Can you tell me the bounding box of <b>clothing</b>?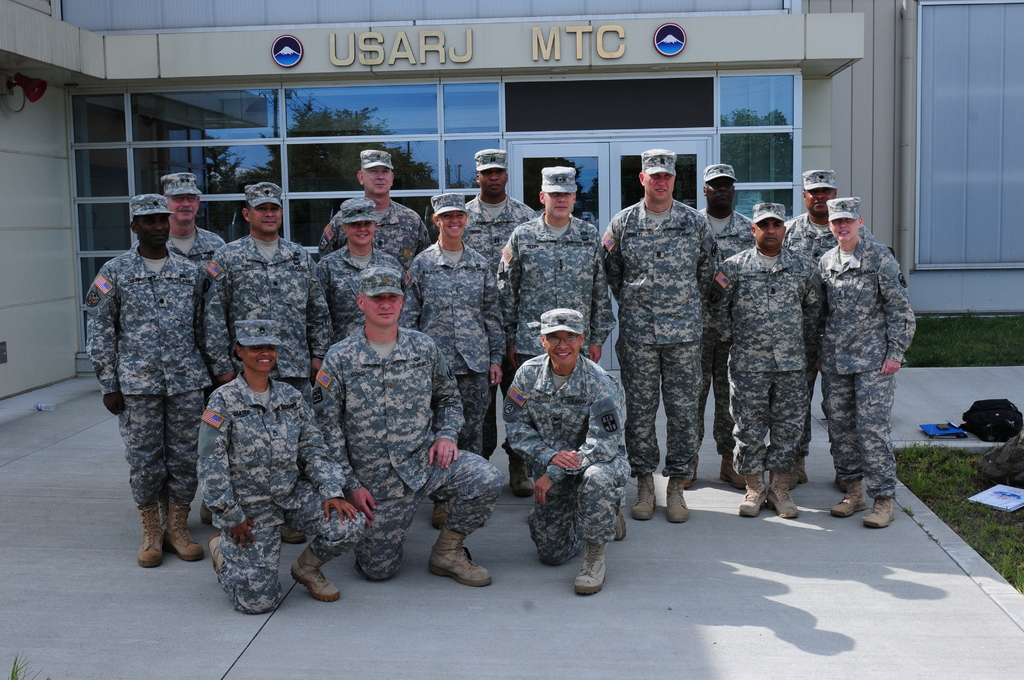
region(700, 209, 756, 458).
